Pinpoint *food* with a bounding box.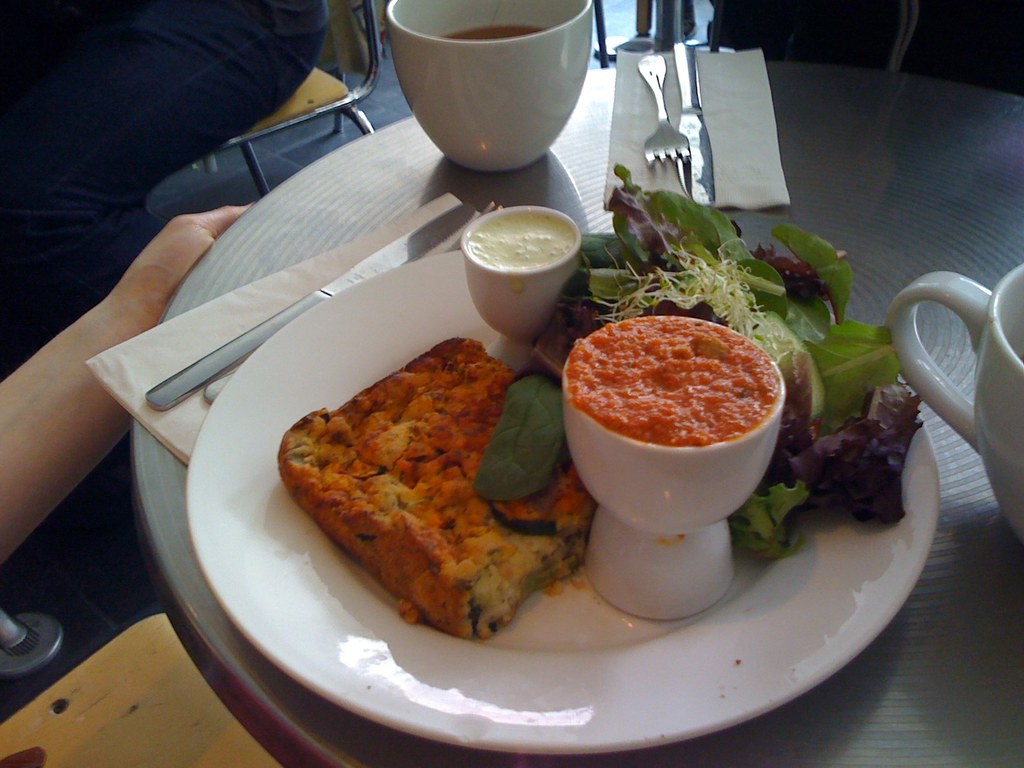
Rect(536, 164, 930, 558).
